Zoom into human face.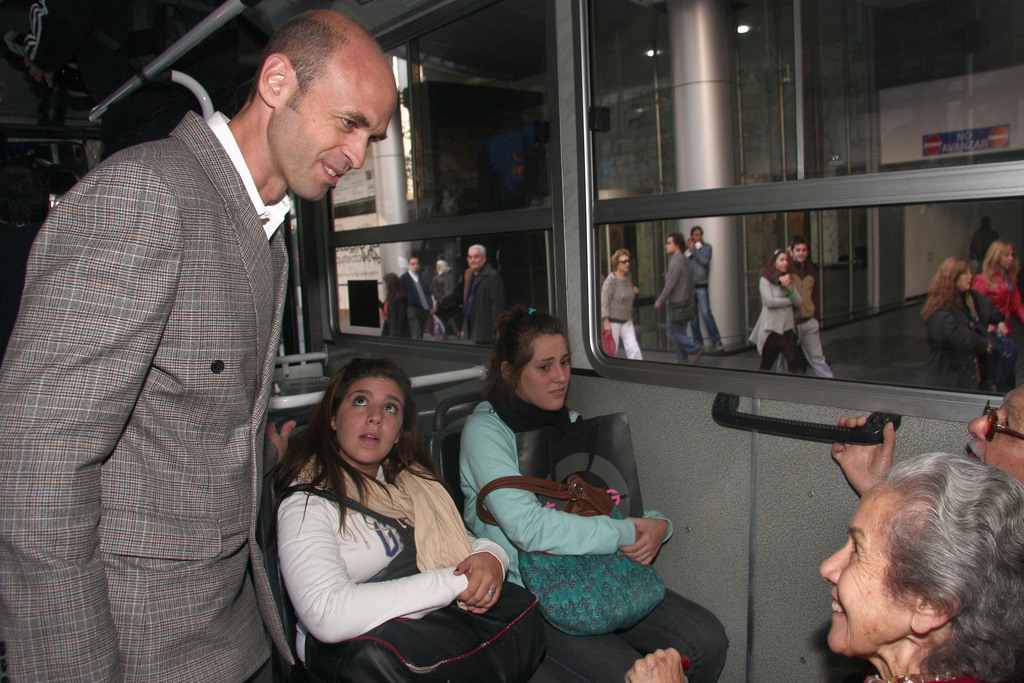
Zoom target: x1=965, y1=387, x2=1023, y2=484.
